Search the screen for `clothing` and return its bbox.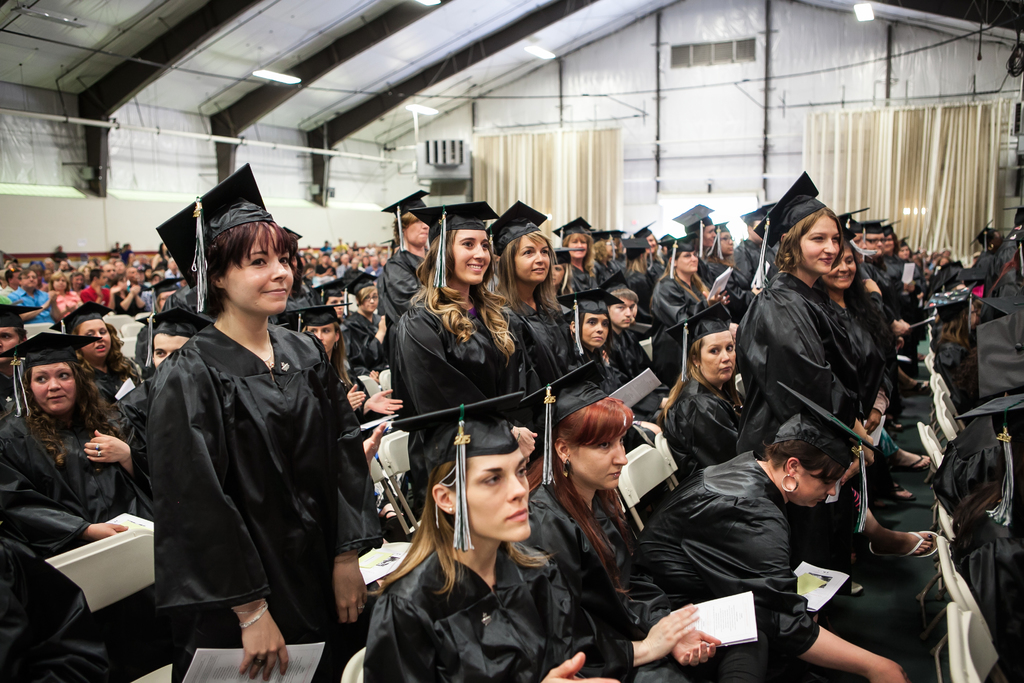
Found: bbox=[937, 236, 1023, 281].
